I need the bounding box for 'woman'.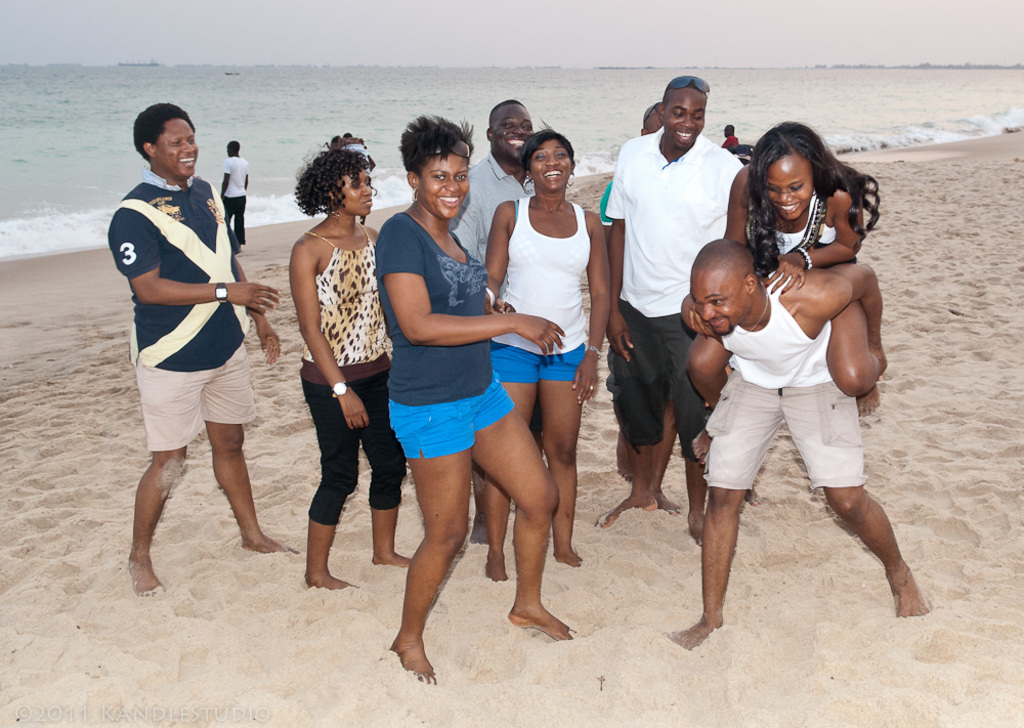
Here it is: crop(689, 121, 885, 463).
